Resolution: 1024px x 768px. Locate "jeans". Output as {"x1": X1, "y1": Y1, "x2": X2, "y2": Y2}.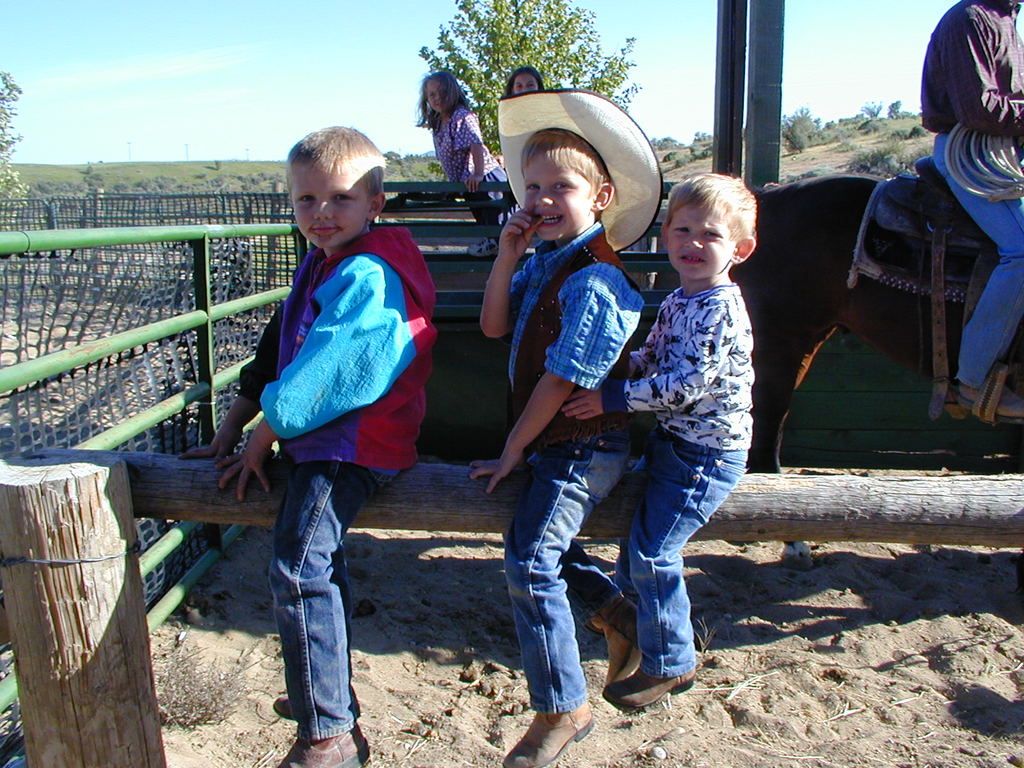
{"x1": 931, "y1": 131, "x2": 1023, "y2": 388}.
